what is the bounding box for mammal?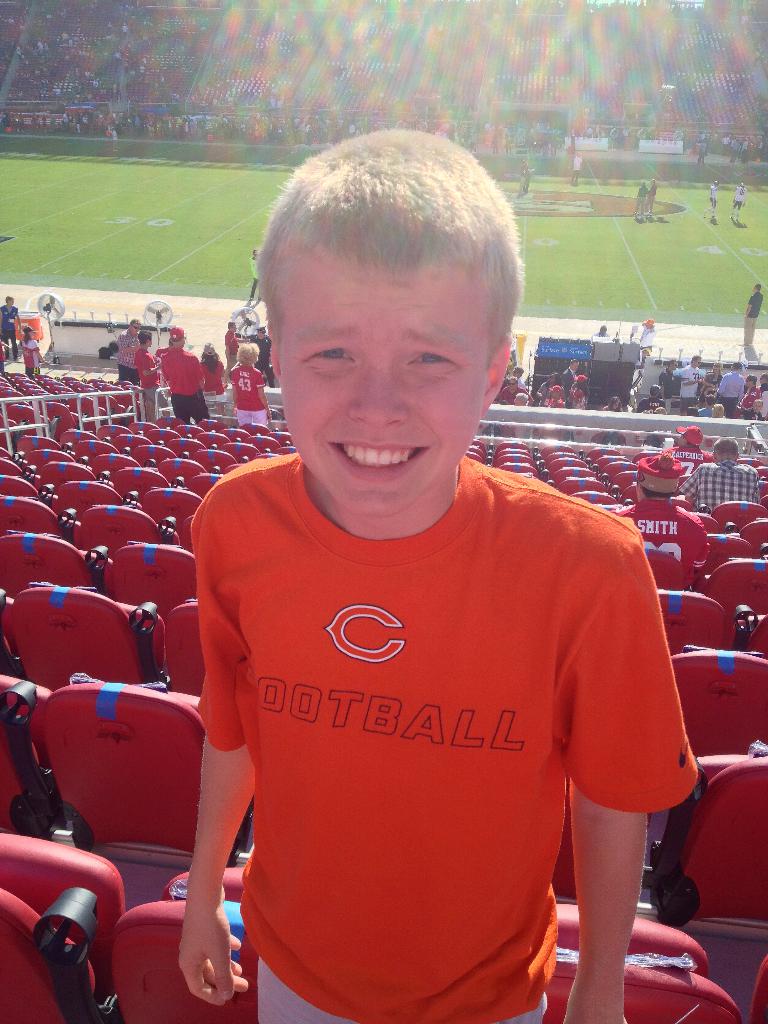
{"left": 133, "top": 328, "right": 161, "bottom": 424}.
